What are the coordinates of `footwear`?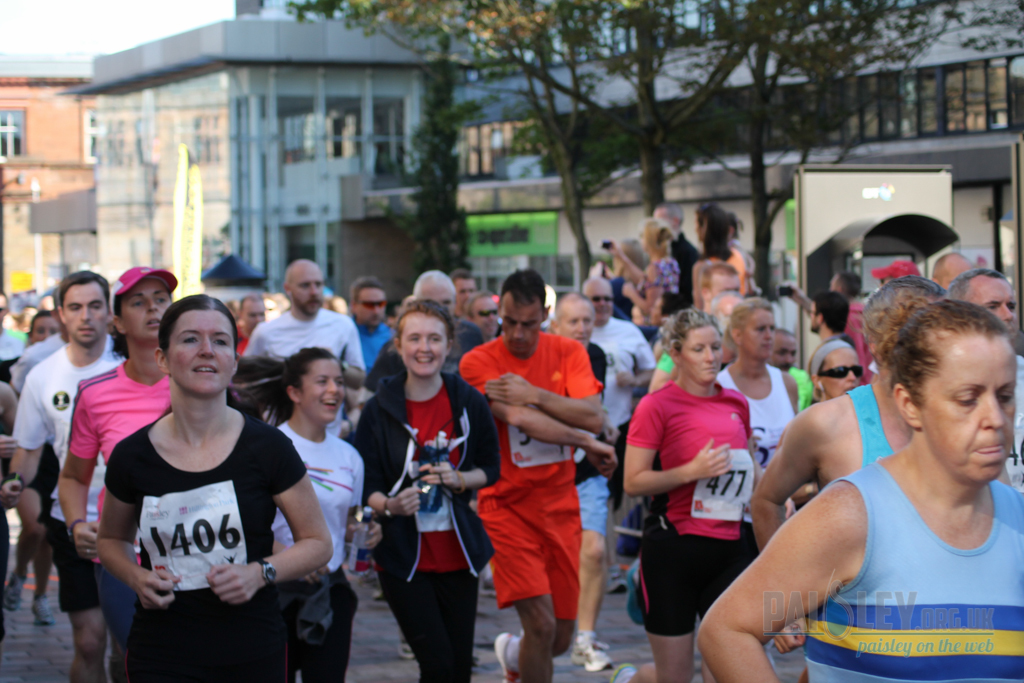
pyautogui.locateOnScreen(479, 570, 494, 591).
